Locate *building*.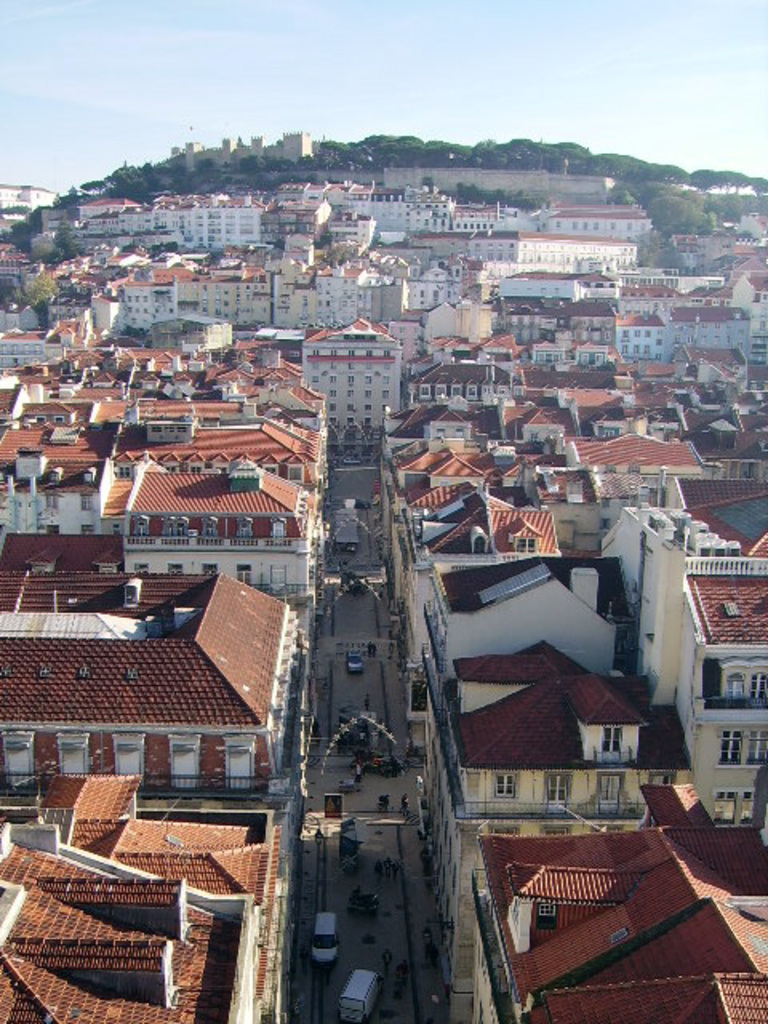
Bounding box: [0, 563, 294, 797].
